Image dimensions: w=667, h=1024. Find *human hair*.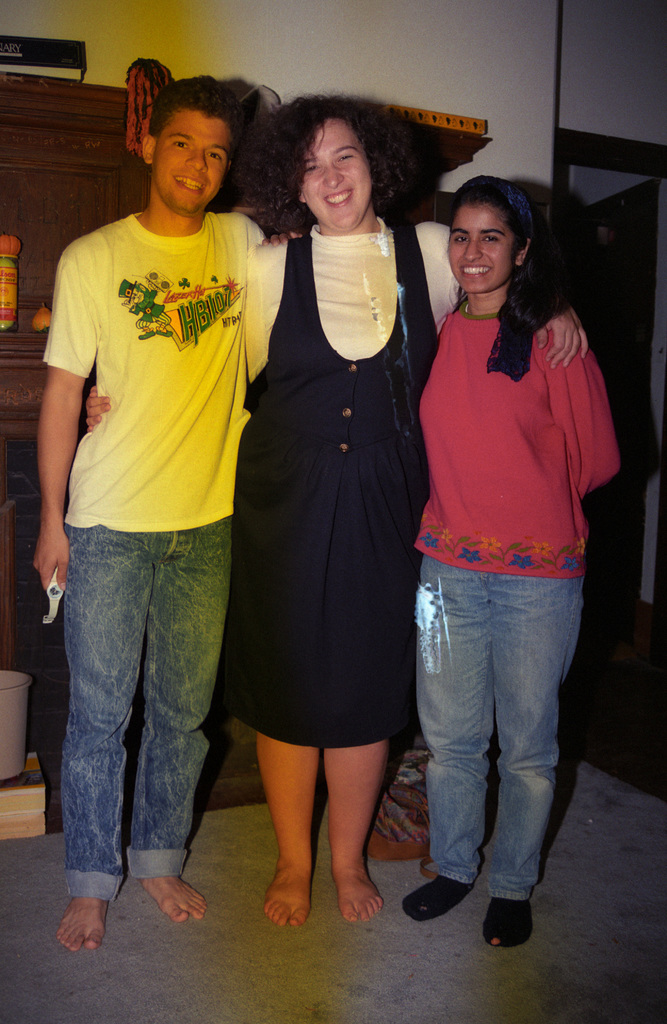
447, 172, 566, 342.
